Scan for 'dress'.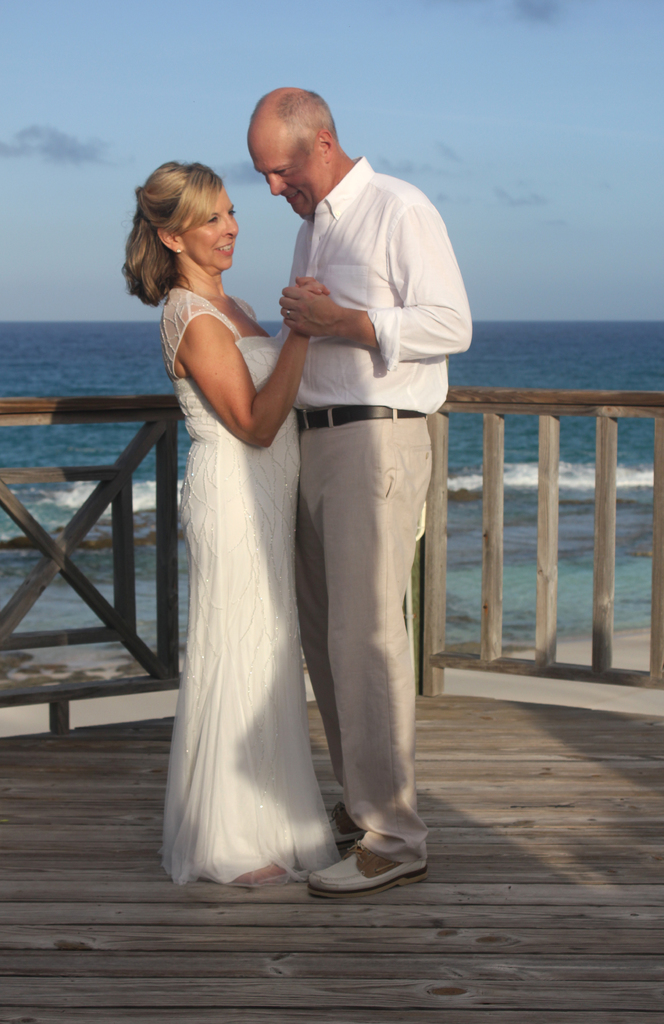
Scan result: <bbox>141, 201, 344, 896</bbox>.
